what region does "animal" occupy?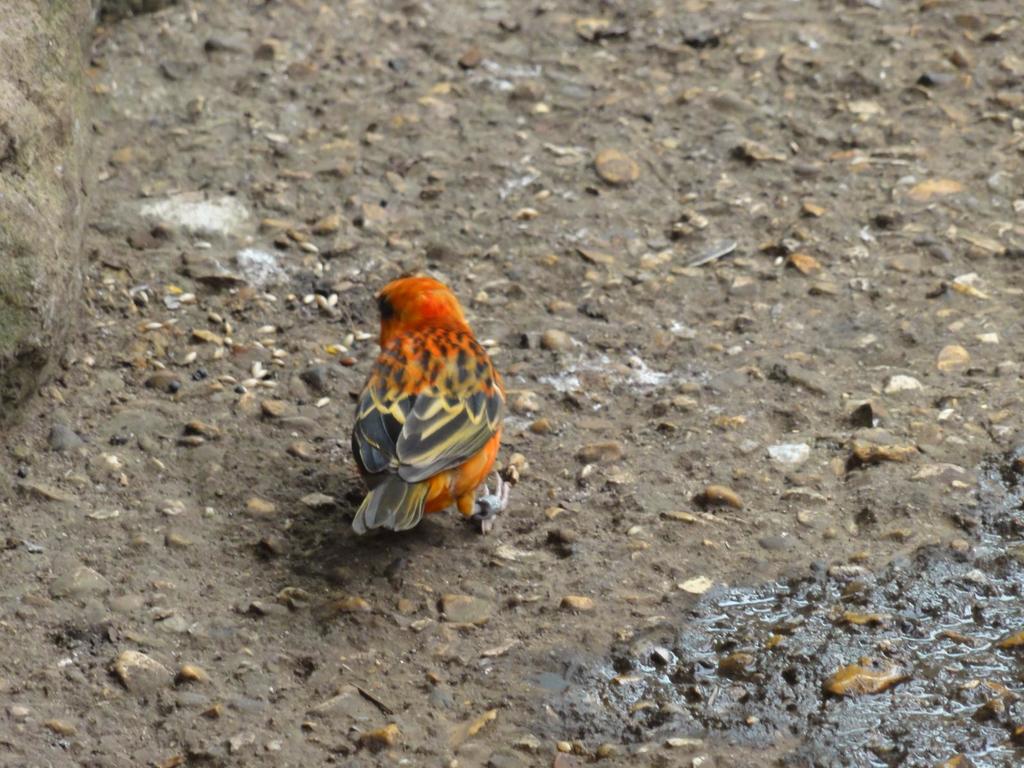
rect(350, 274, 524, 541).
